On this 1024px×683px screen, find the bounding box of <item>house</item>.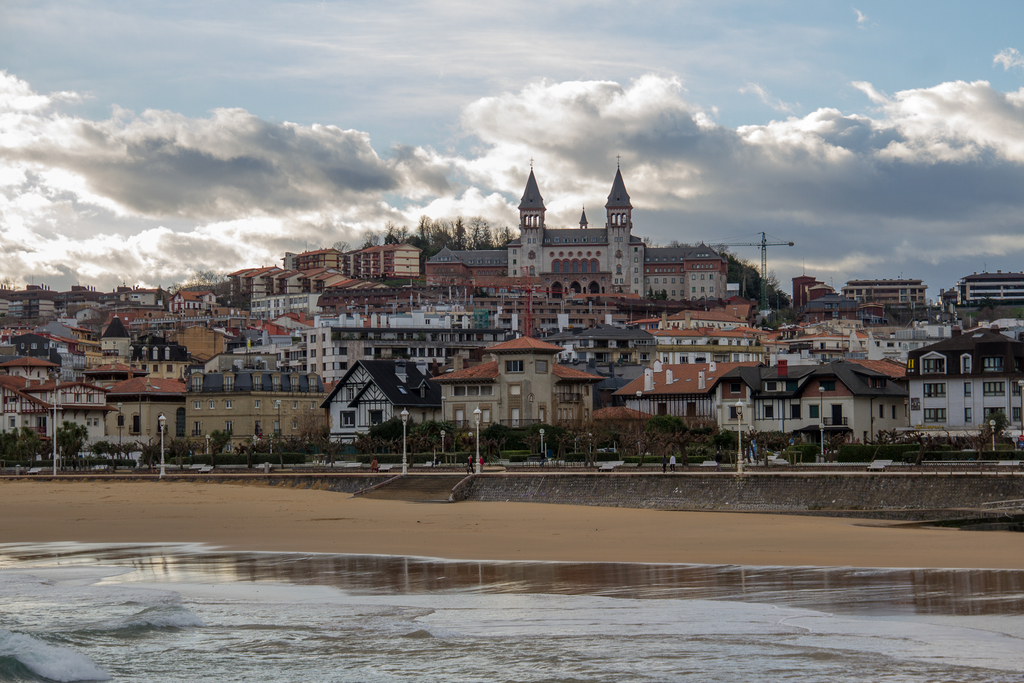
Bounding box: locate(850, 361, 897, 438).
